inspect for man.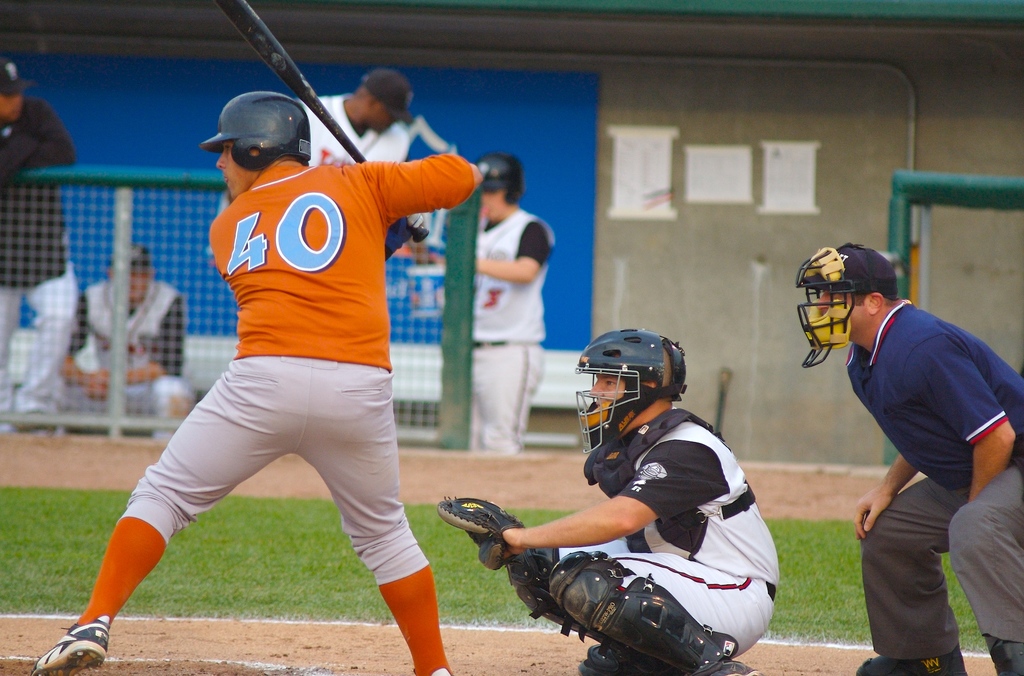
Inspection: bbox=[310, 61, 417, 175].
